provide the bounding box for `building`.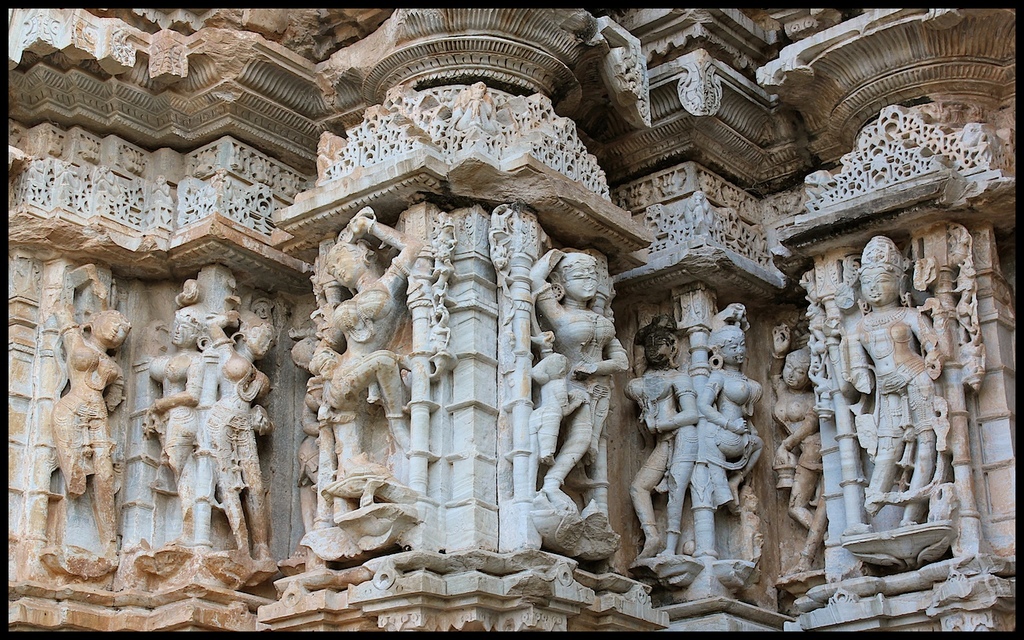
[x1=8, y1=7, x2=1016, y2=633].
